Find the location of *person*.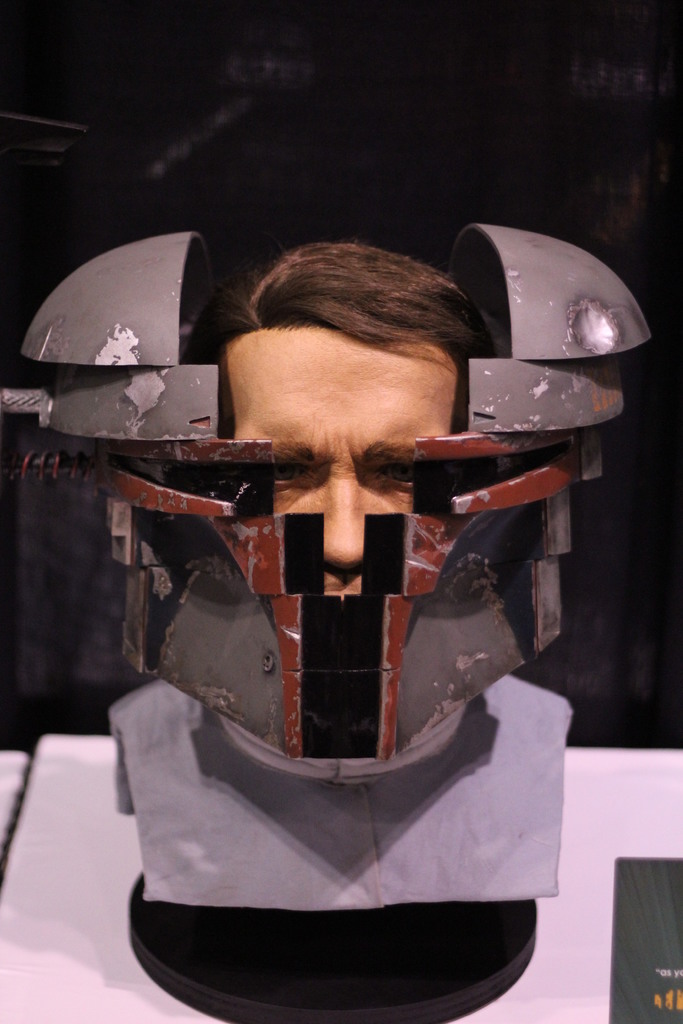
Location: pyautogui.locateOnScreen(106, 227, 575, 904).
